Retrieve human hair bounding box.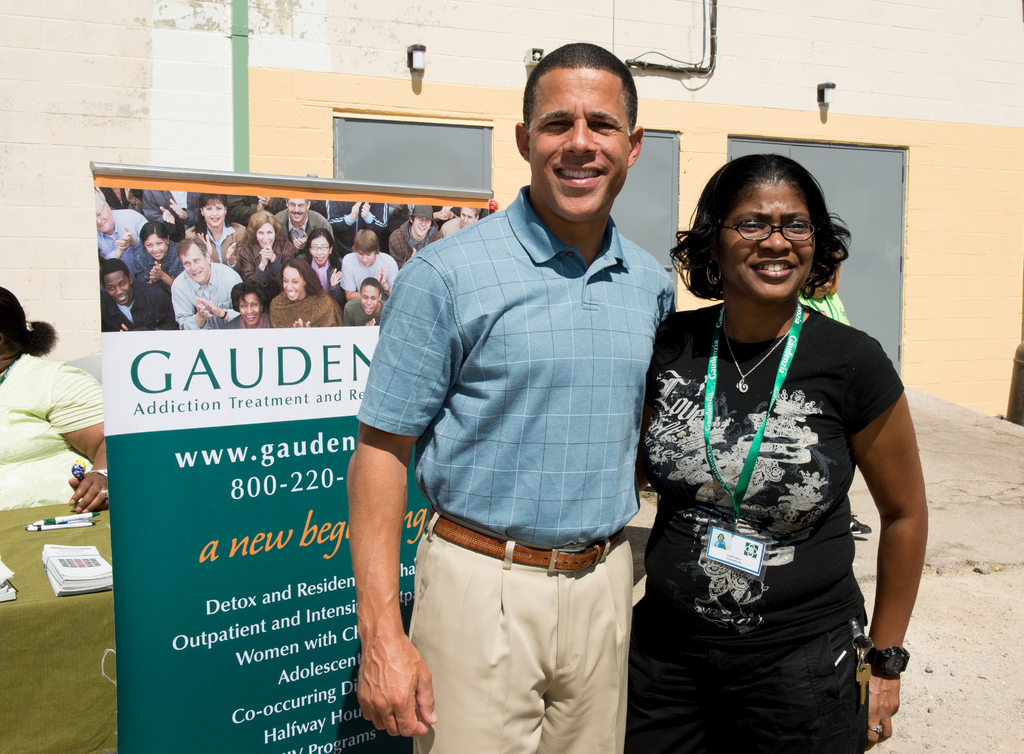
Bounding box: box=[99, 258, 131, 291].
